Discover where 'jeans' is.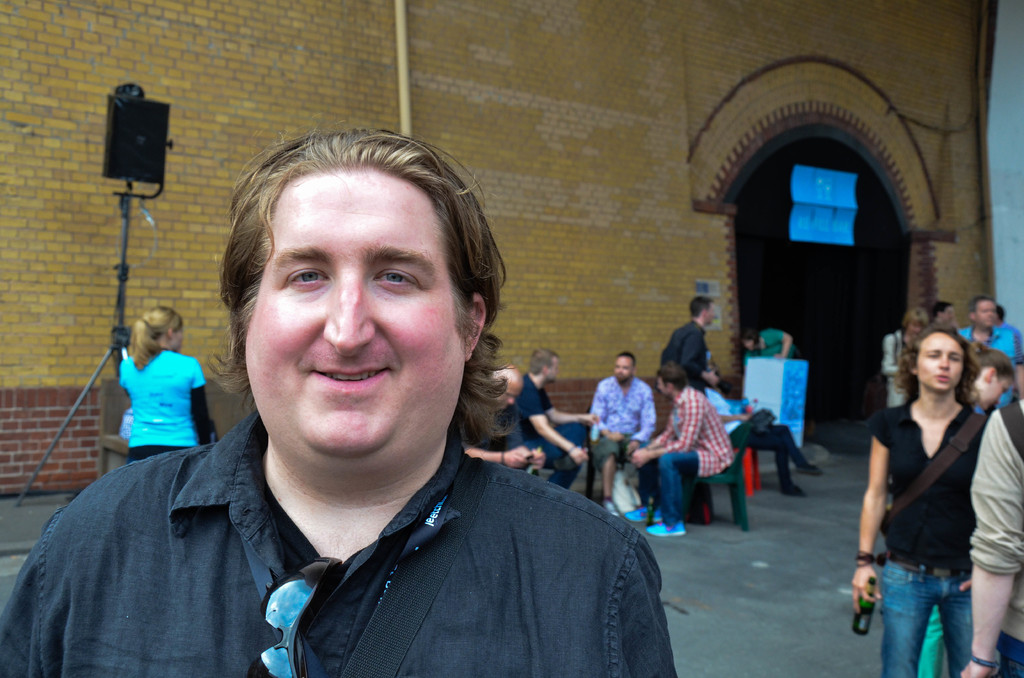
Discovered at {"left": 656, "top": 449, "right": 700, "bottom": 524}.
